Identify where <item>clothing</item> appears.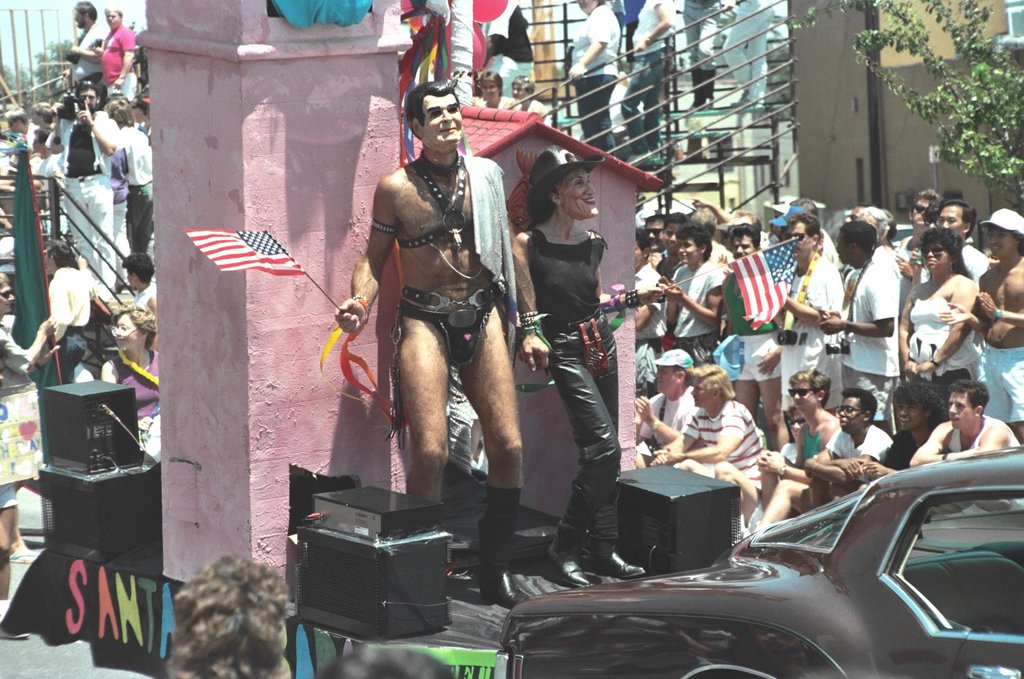
Appears at <box>641,378,701,458</box>.
